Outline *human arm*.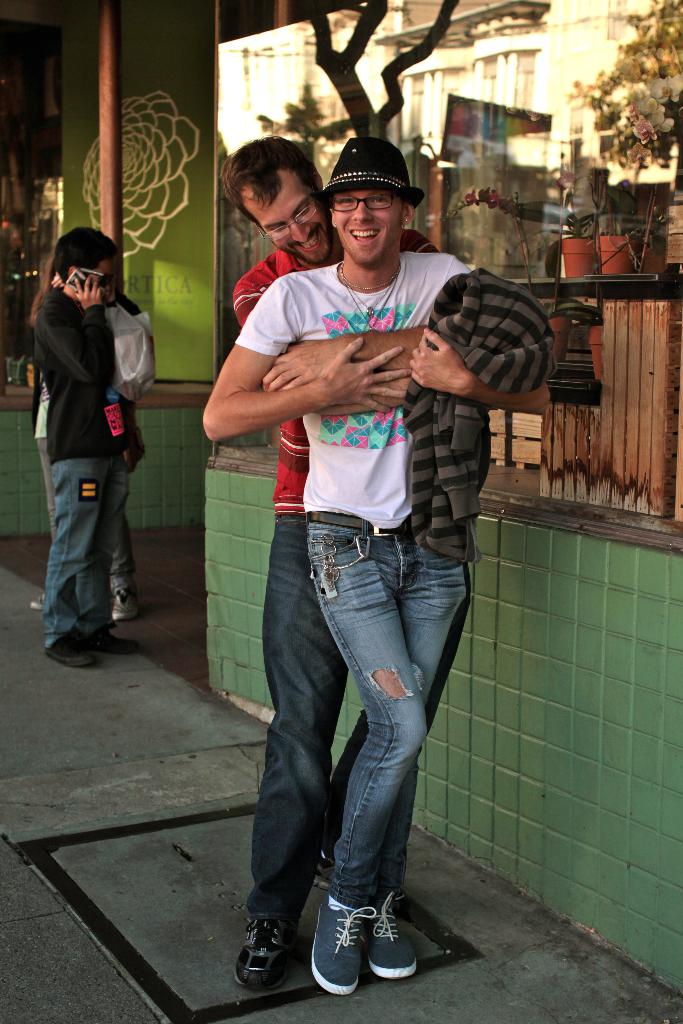
Outline: [left=254, top=237, right=496, bottom=416].
